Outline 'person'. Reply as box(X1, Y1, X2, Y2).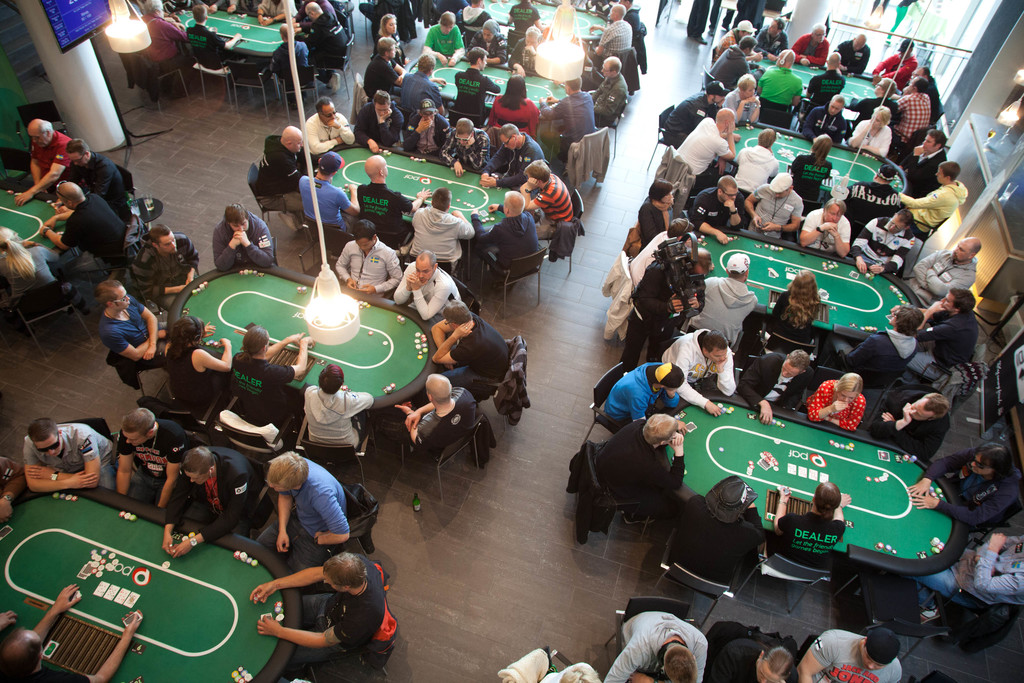
box(264, 19, 312, 99).
